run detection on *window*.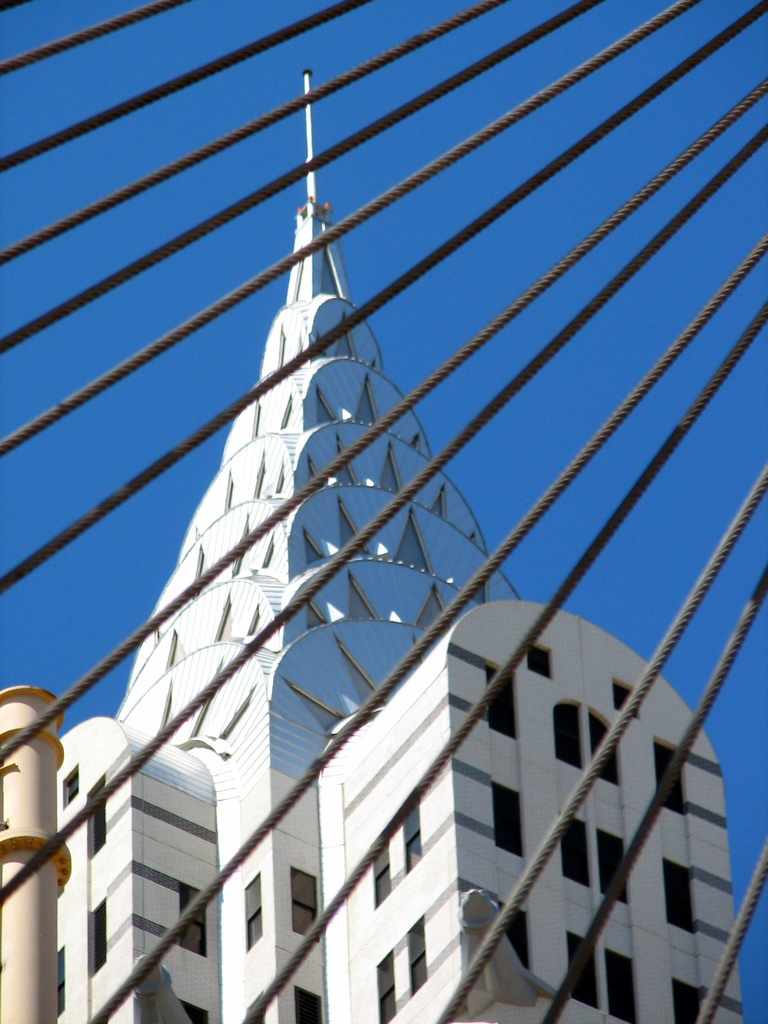
Result: rect(555, 707, 579, 764).
